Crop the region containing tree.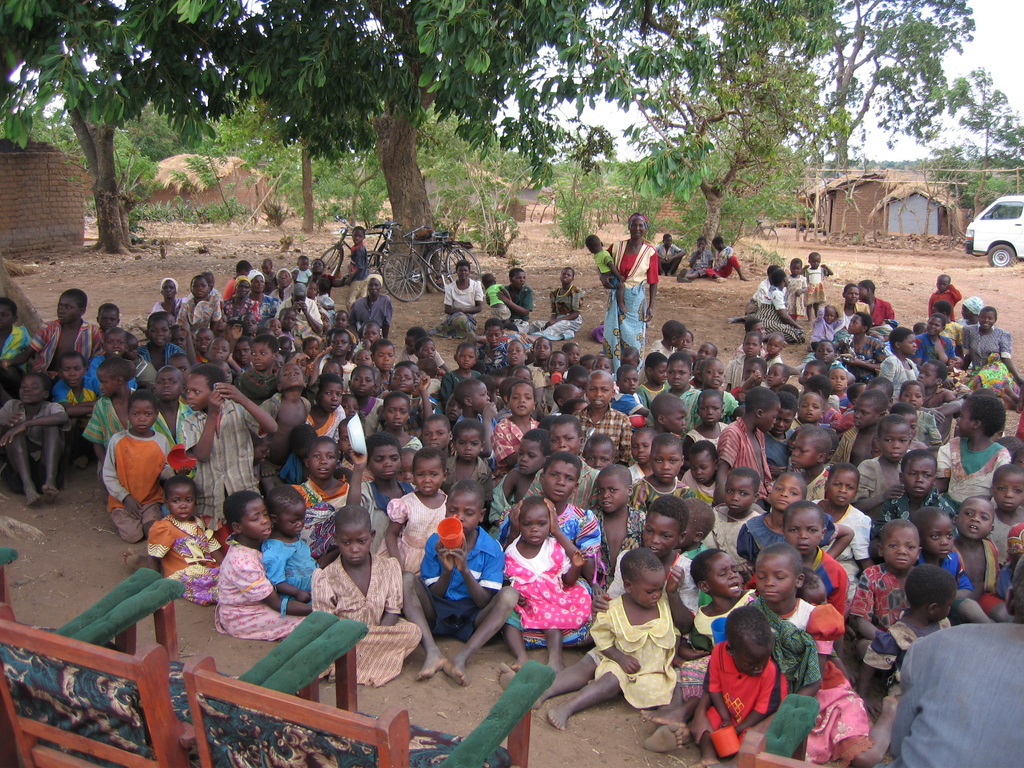
Crop region: Rect(0, 0, 970, 281).
